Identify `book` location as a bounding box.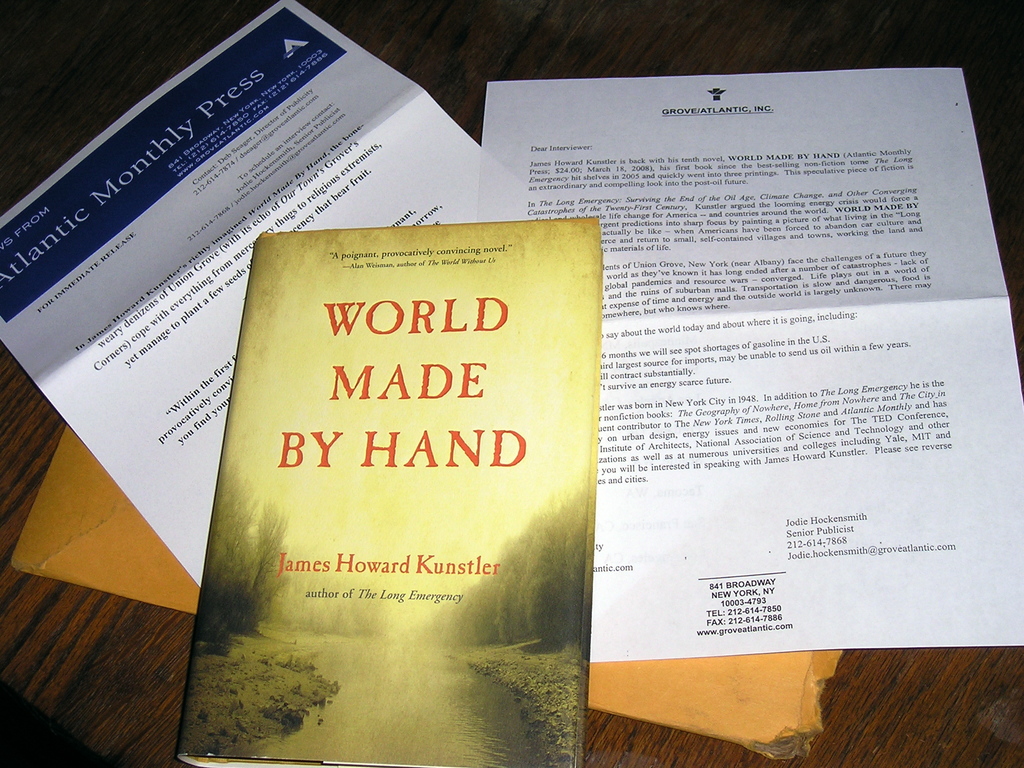
<box>221,213,604,736</box>.
